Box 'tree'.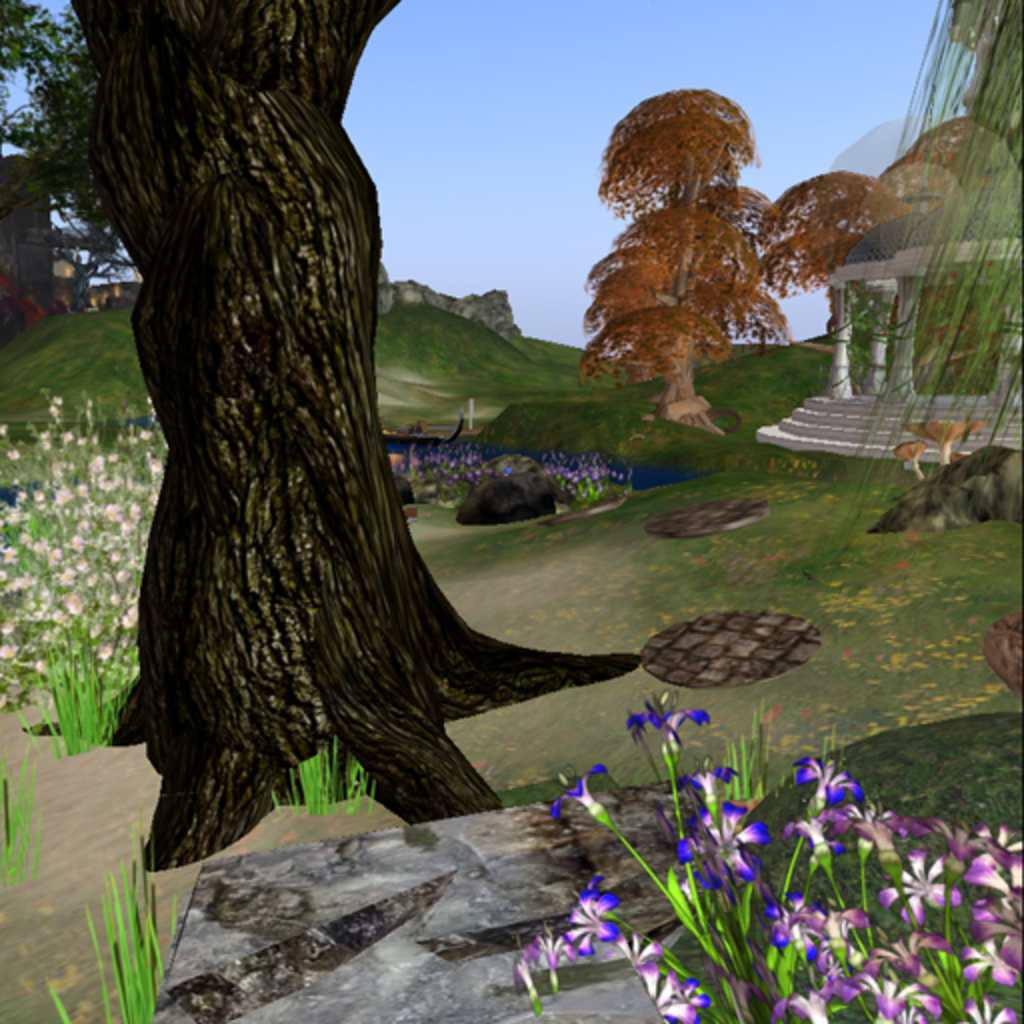
574 86 788 438.
